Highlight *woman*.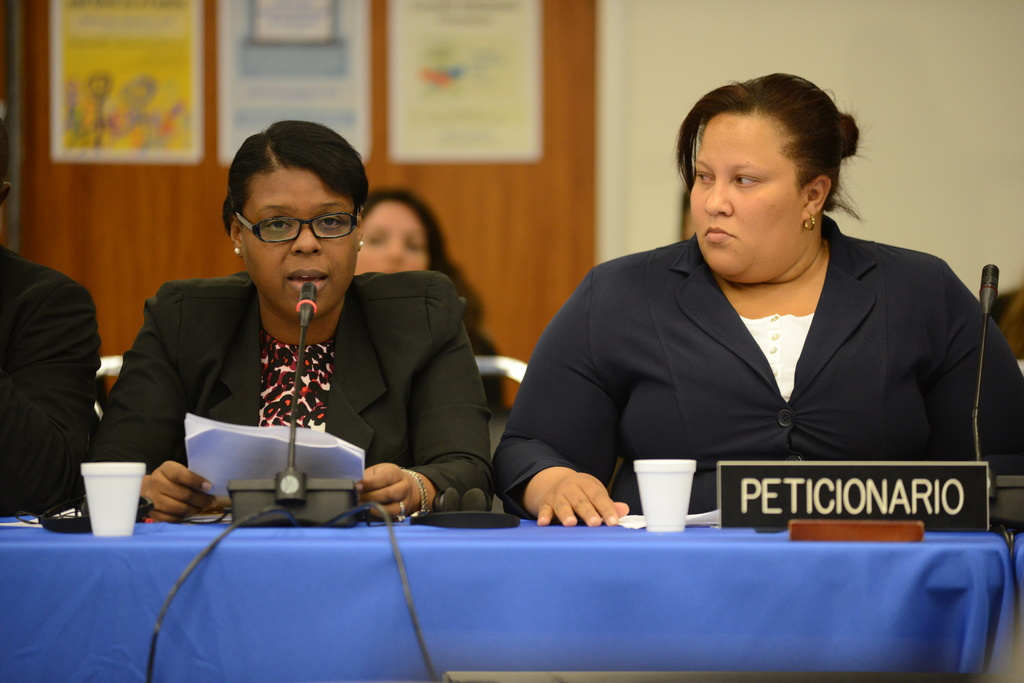
Highlighted region: Rect(95, 120, 510, 509).
